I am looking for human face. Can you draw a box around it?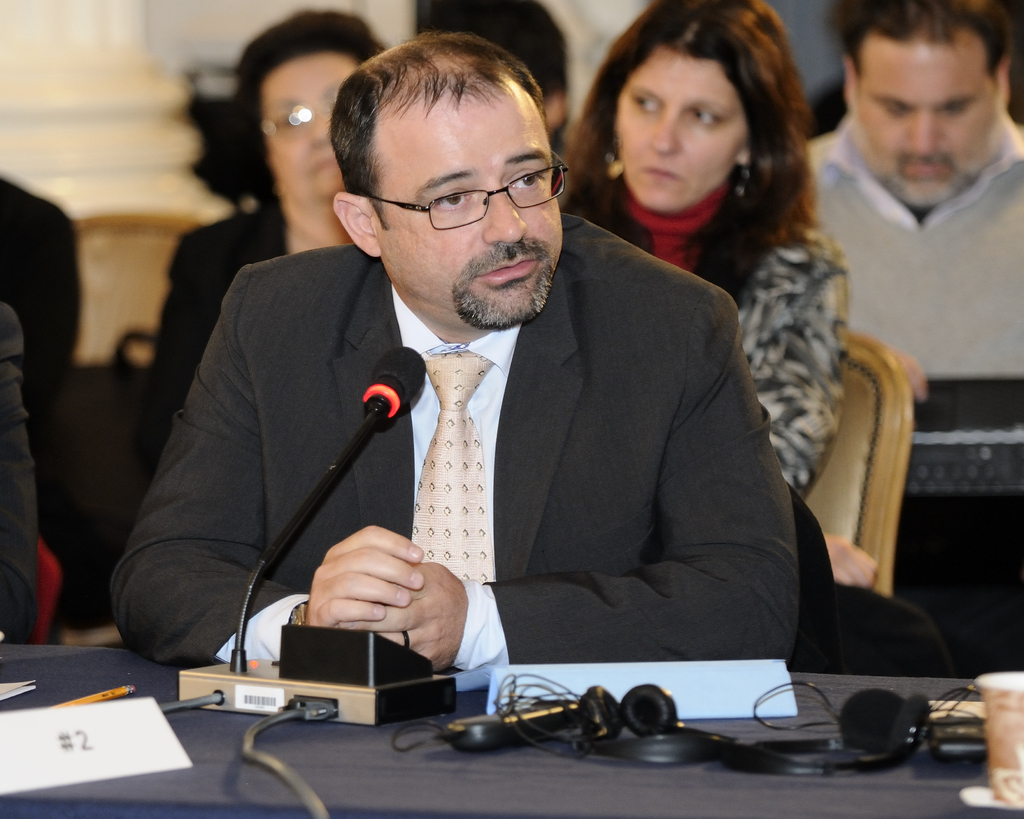
Sure, the bounding box is (850,21,992,215).
